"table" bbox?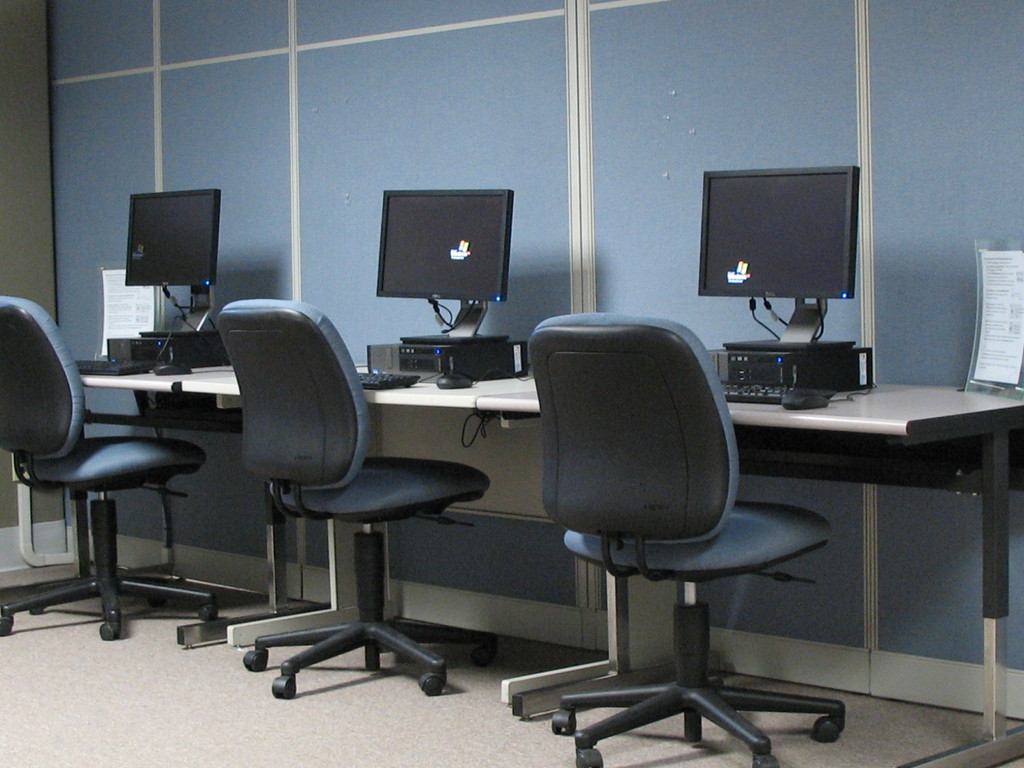
82 353 540 653
